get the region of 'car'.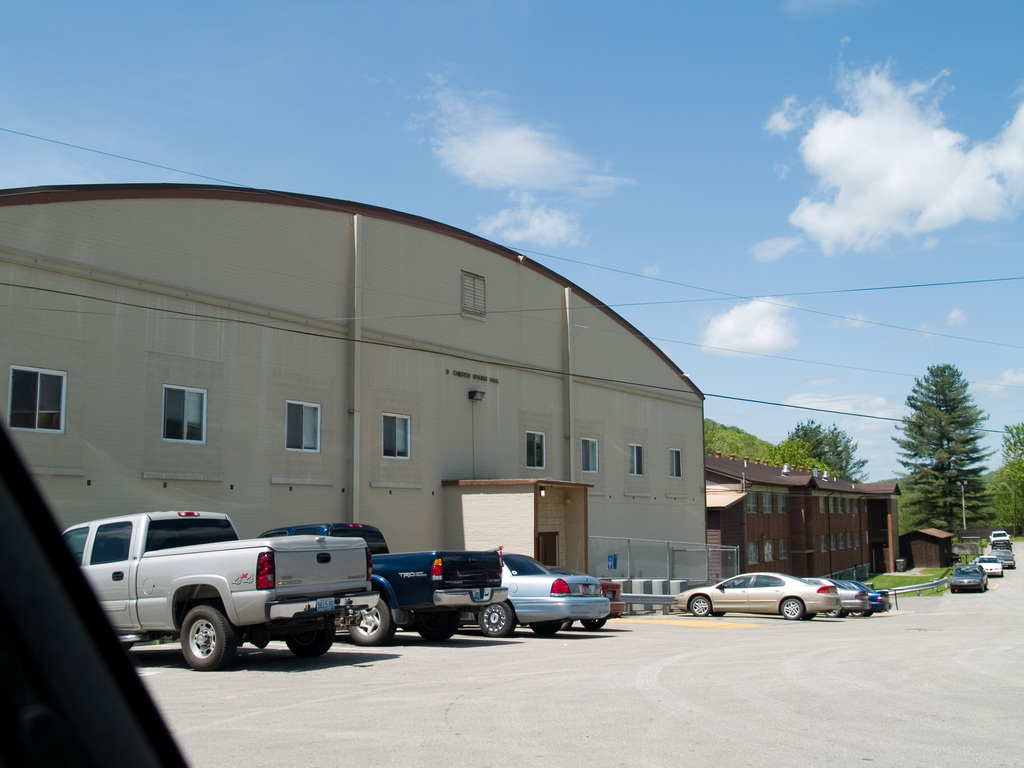
(left=586, top=580, right=626, bottom=628).
